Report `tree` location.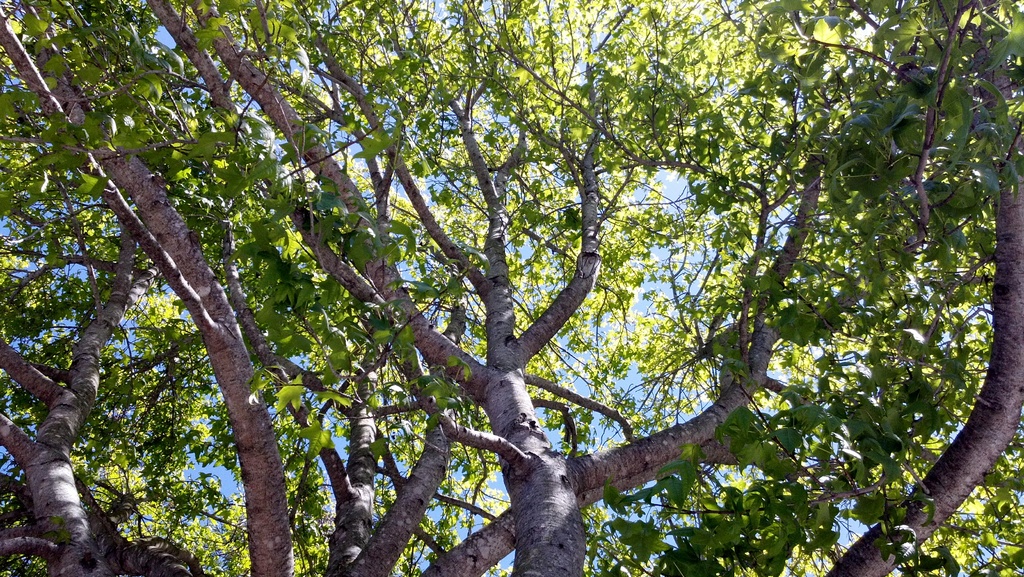
Report: {"left": 0, "top": 0, "right": 1023, "bottom": 576}.
